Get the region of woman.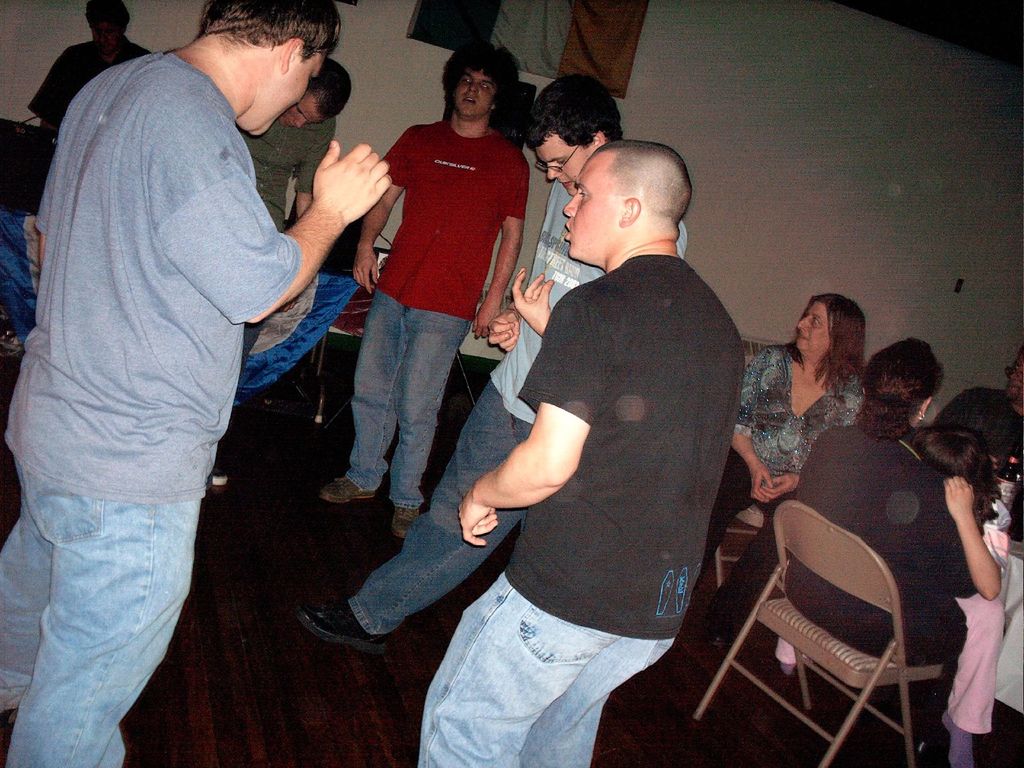
crop(701, 291, 866, 653).
